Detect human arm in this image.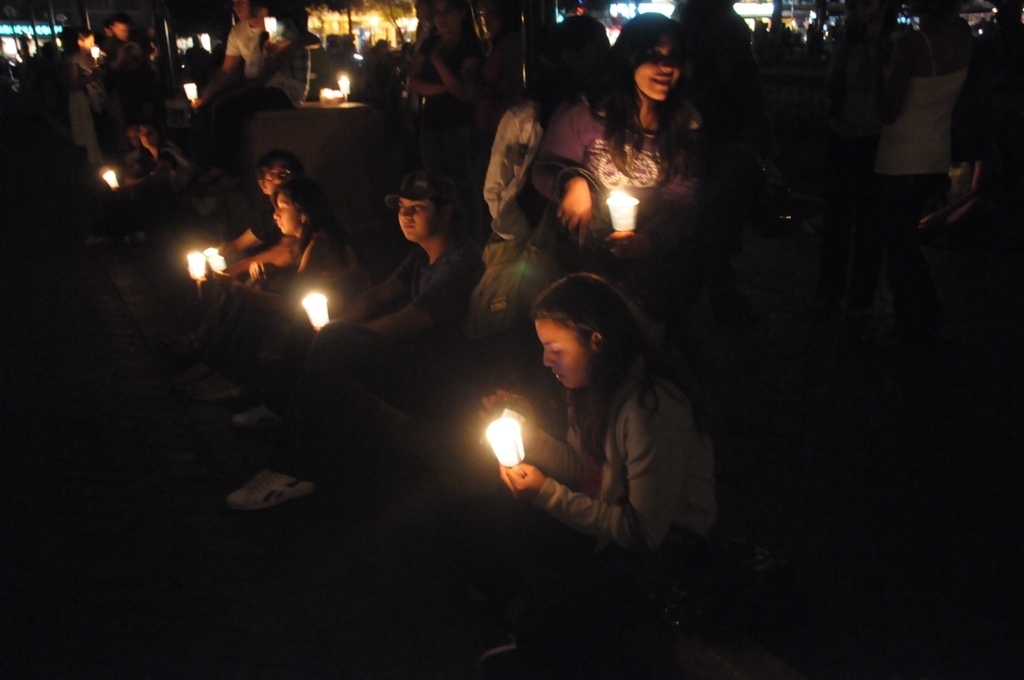
Detection: 526,100,607,250.
